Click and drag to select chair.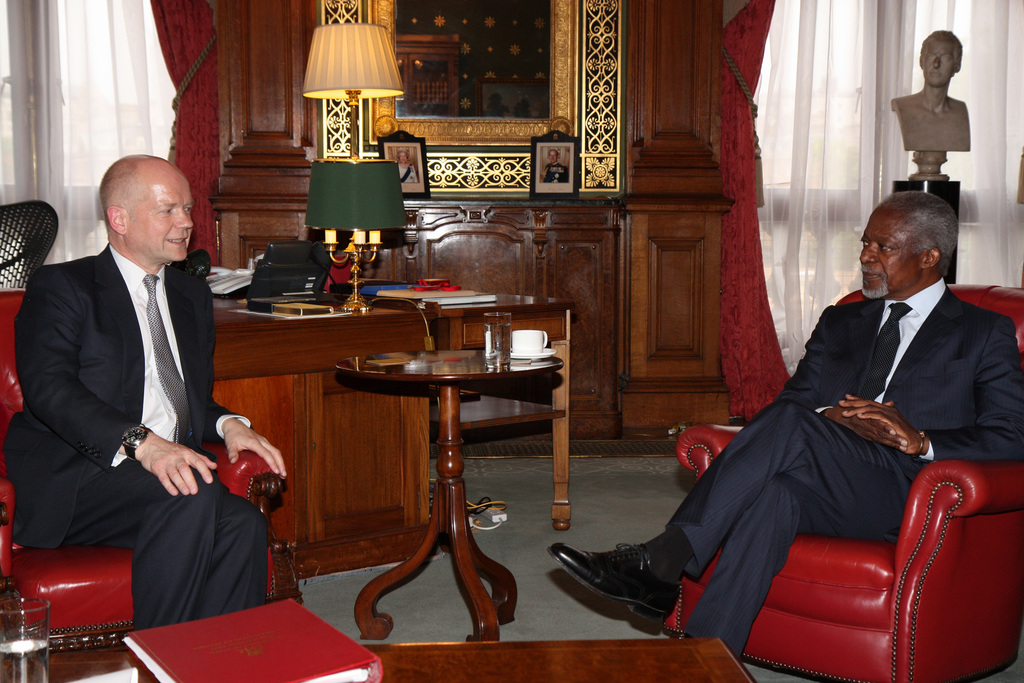
Selection: rect(0, 292, 312, 662).
